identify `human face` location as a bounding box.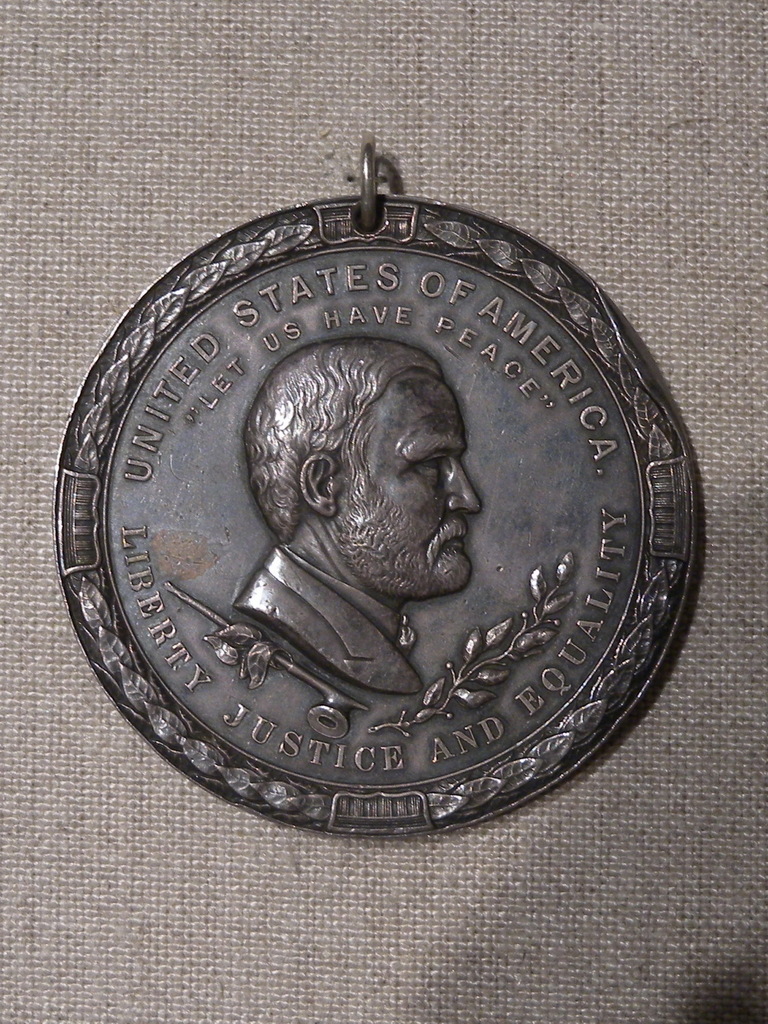
BBox(343, 374, 476, 591).
